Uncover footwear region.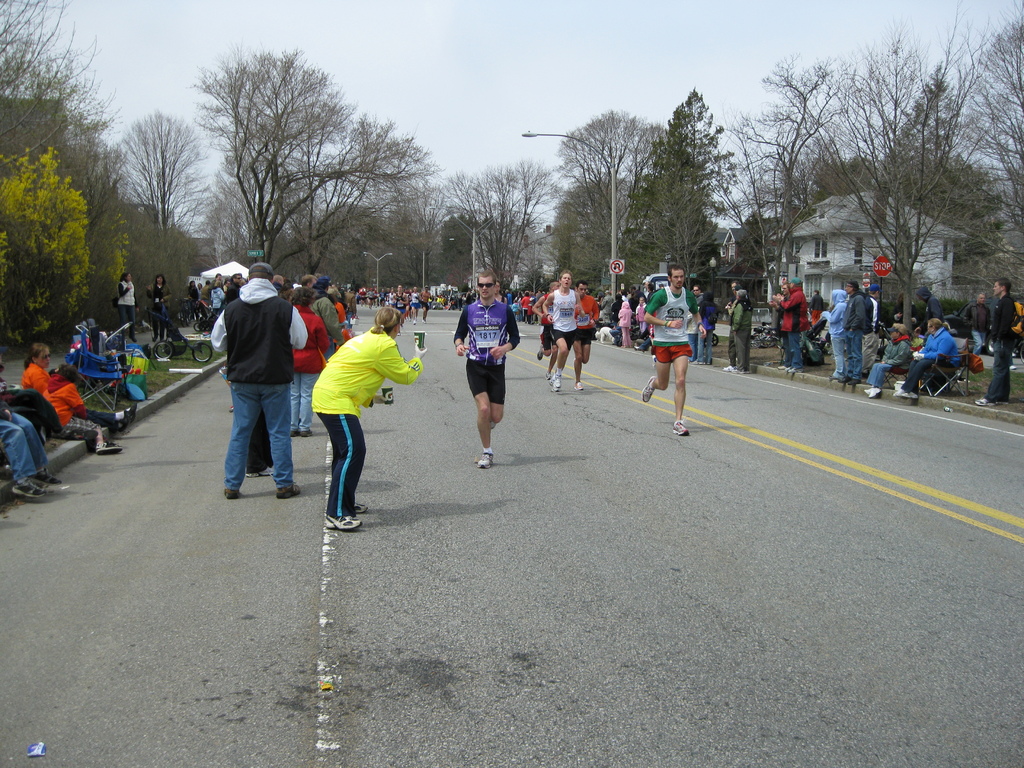
Uncovered: select_region(896, 389, 916, 397).
